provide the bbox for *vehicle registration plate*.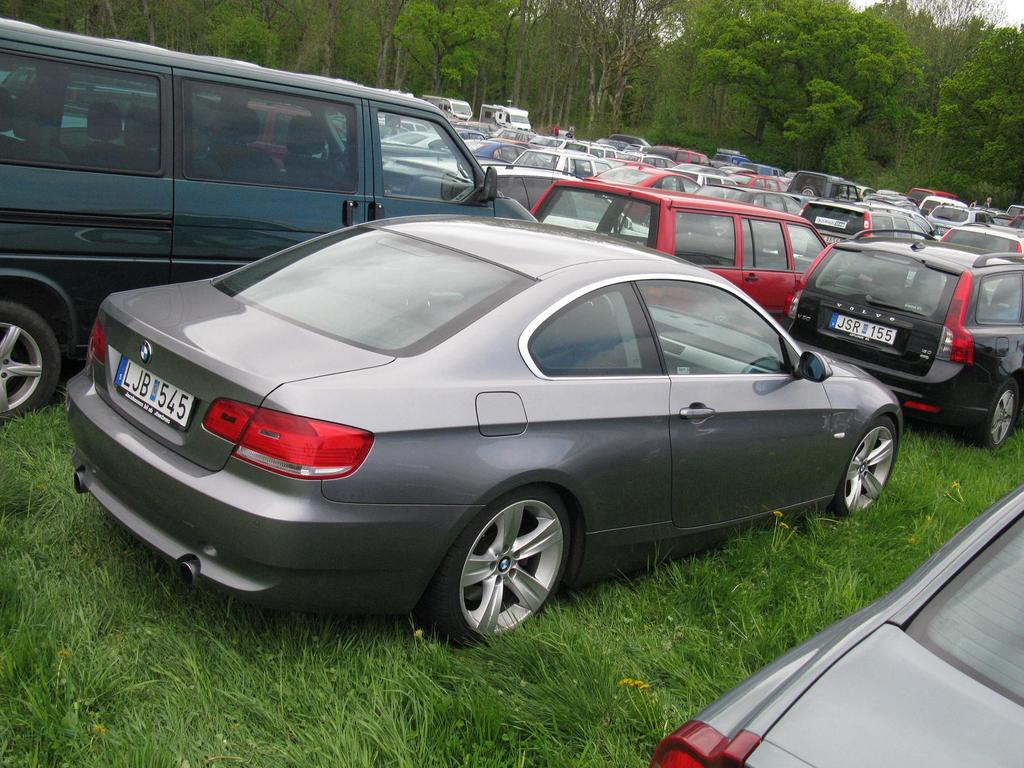
{"left": 113, "top": 354, "right": 191, "bottom": 433}.
